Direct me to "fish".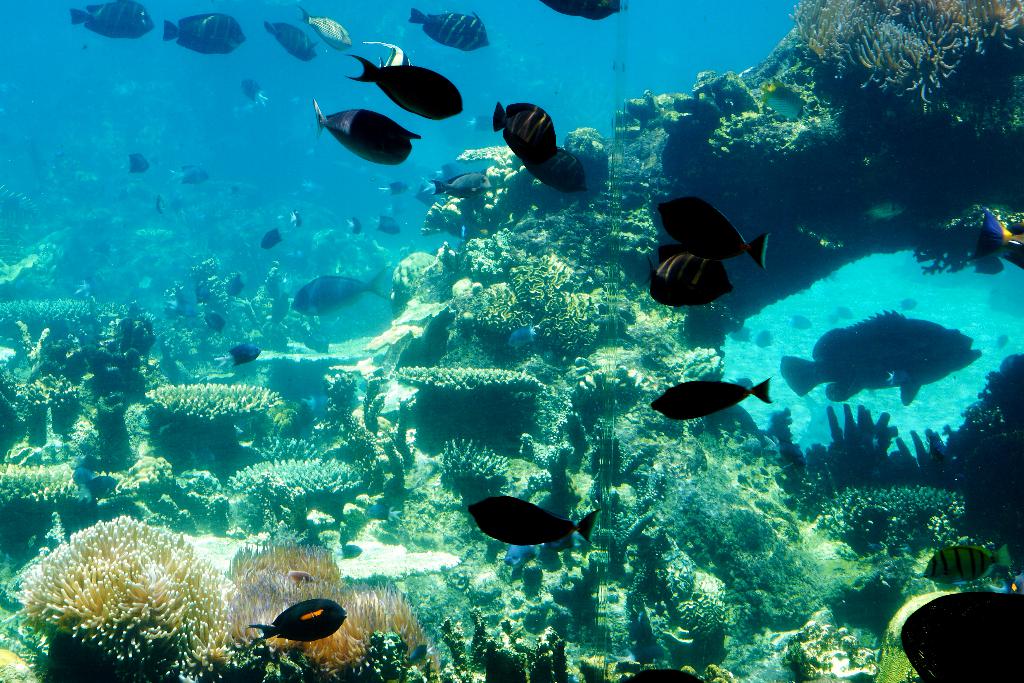
Direction: left=734, top=372, right=755, bottom=392.
